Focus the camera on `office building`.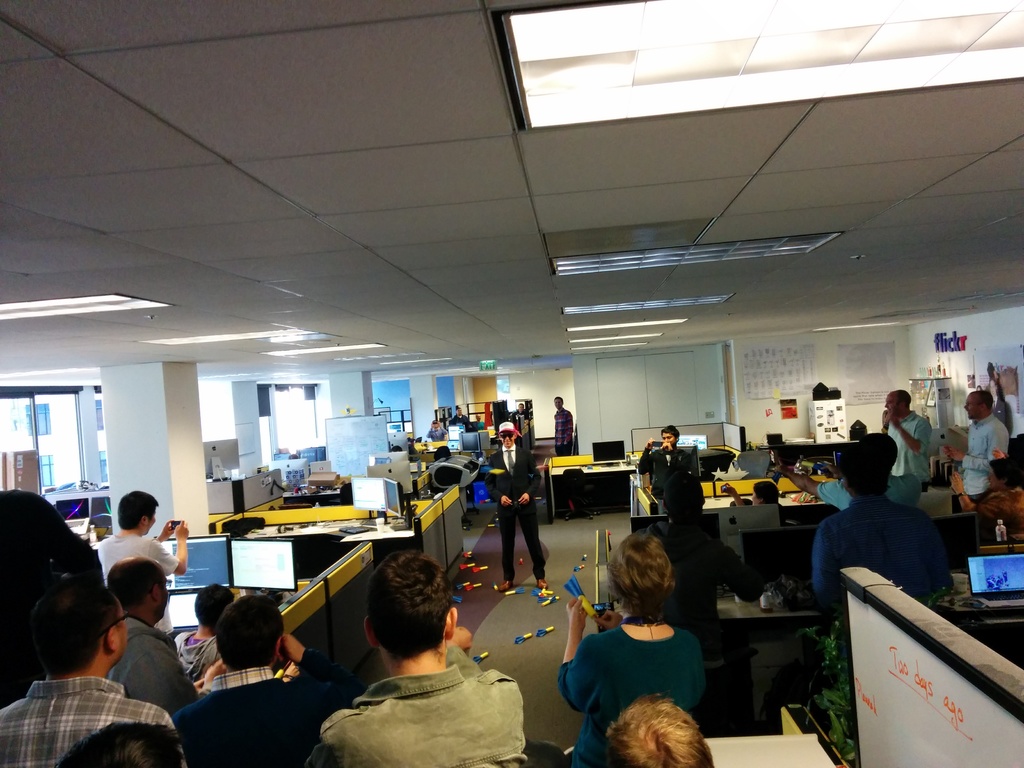
Focus region: <region>55, 17, 920, 767</region>.
